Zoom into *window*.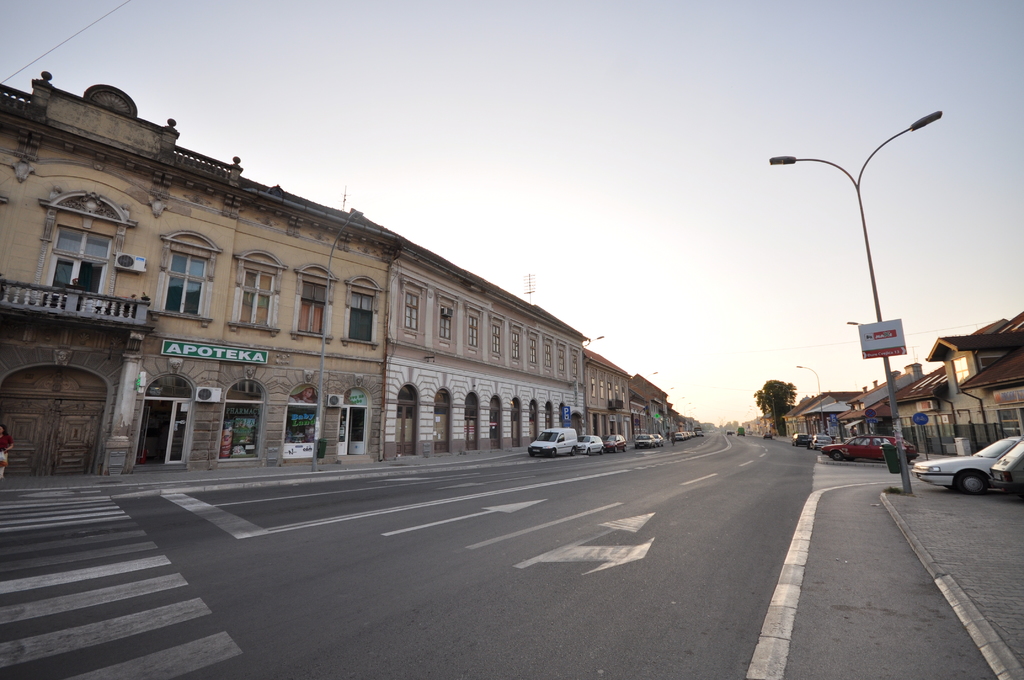
Zoom target: [234,264,277,328].
